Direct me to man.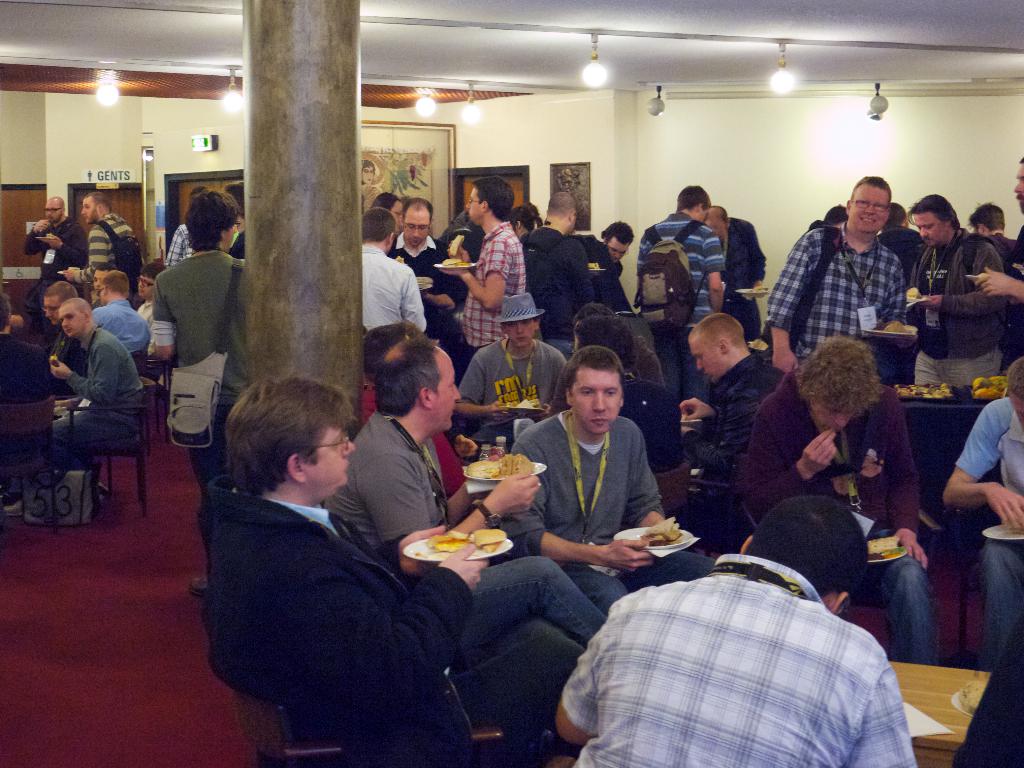
Direction: crop(970, 203, 1012, 264).
